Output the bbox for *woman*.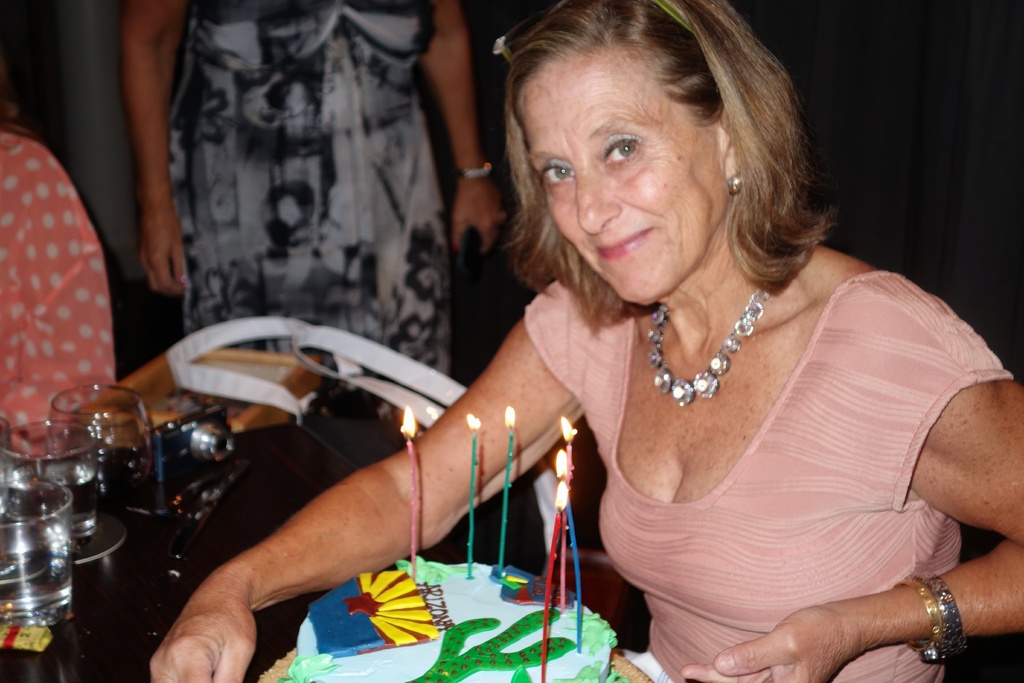
x1=154 y1=3 x2=1023 y2=682.
